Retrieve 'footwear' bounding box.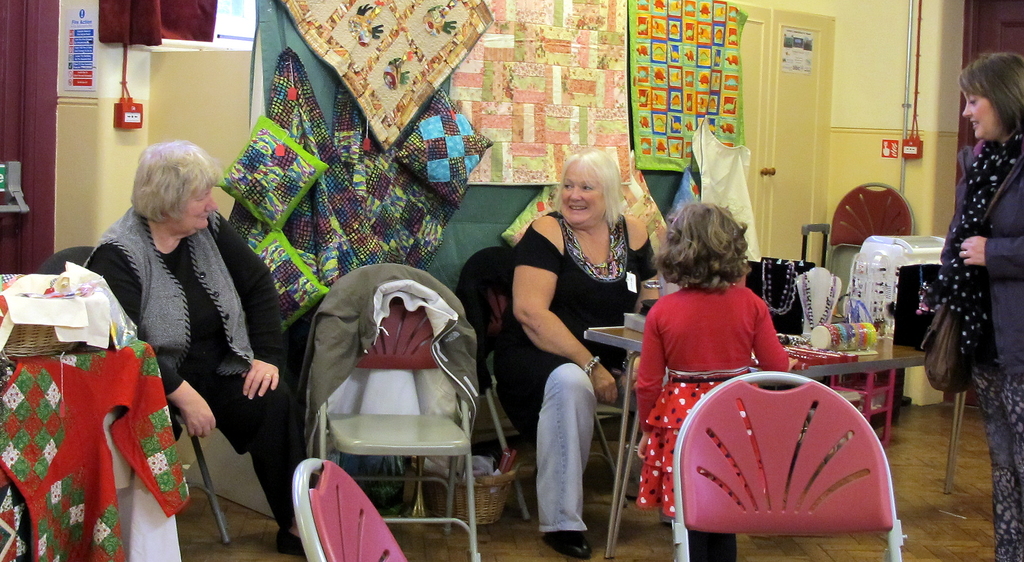
Bounding box: crop(542, 527, 591, 556).
